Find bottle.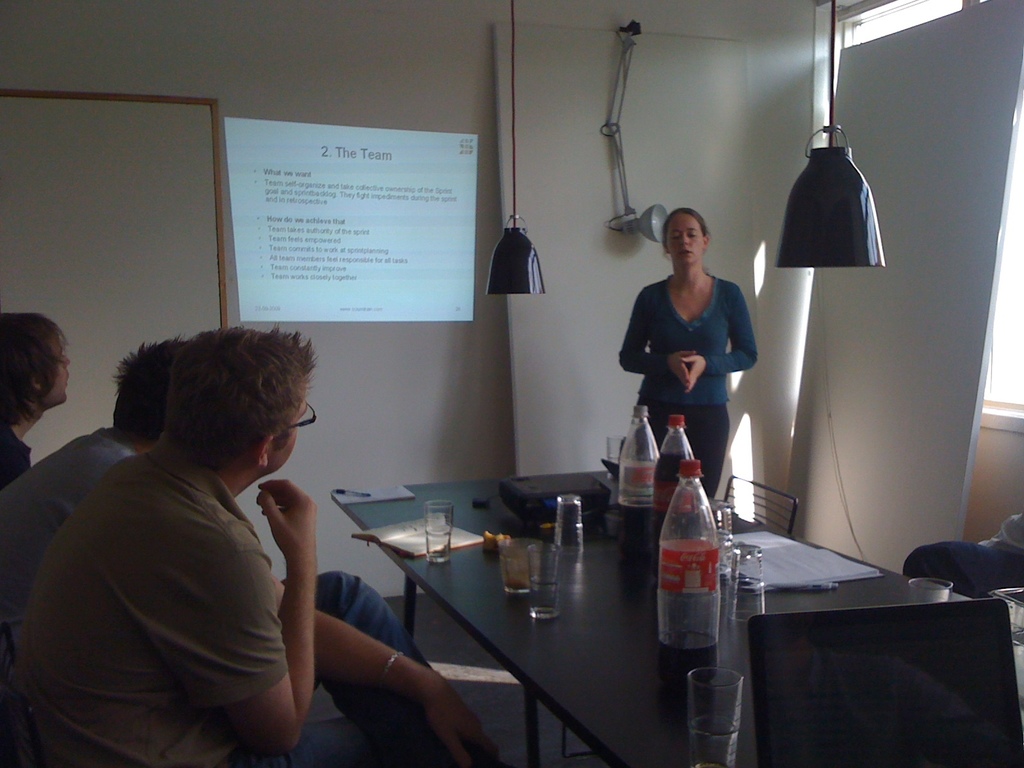
{"left": 642, "top": 415, "right": 698, "bottom": 548}.
